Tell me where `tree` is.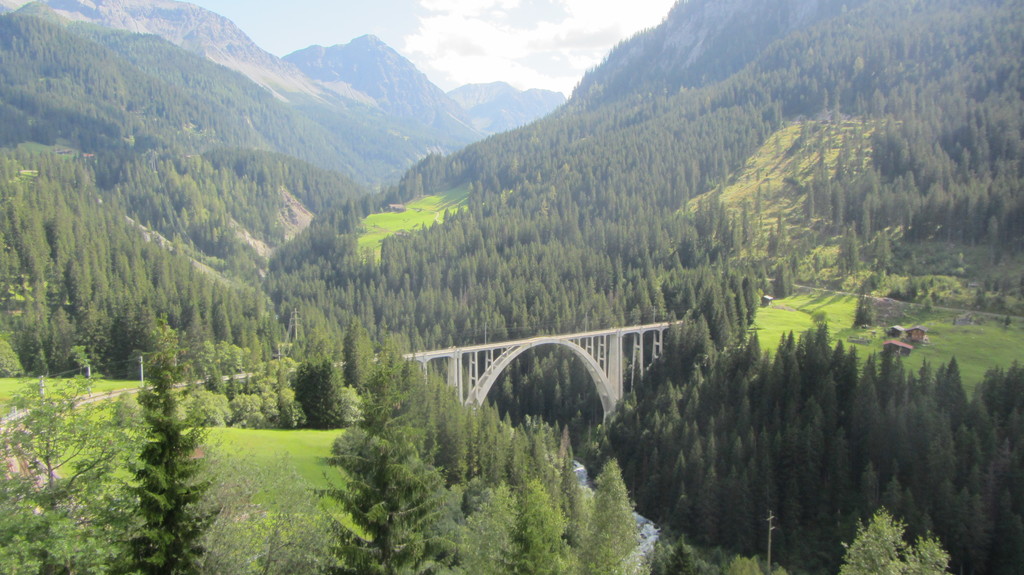
`tree` is at <region>104, 347, 230, 574</region>.
